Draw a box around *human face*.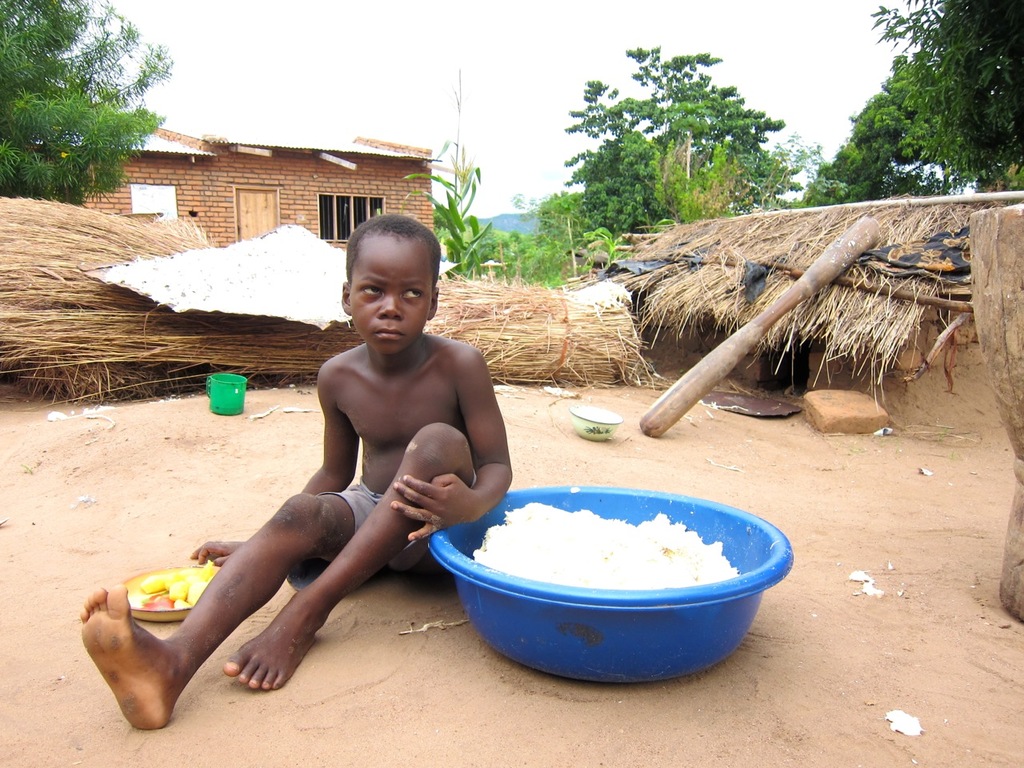
(x1=346, y1=230, x2=434, y2=356).
